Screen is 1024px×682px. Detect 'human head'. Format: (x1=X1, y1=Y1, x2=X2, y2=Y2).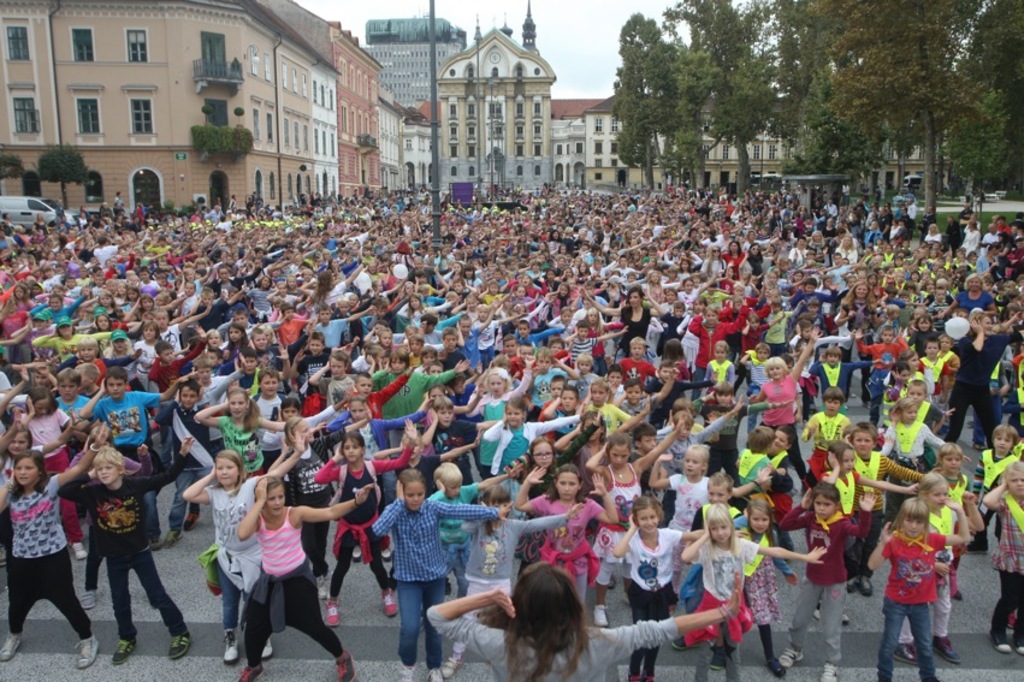
(x1=587, y1=379, x2=609, y2=408).
